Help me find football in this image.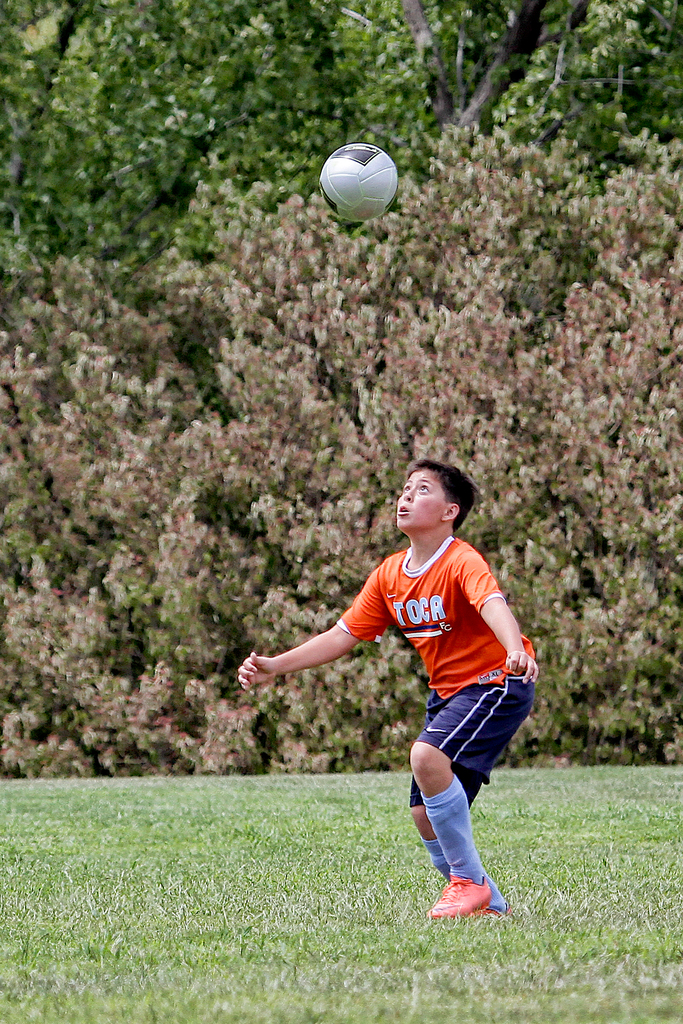
Found it: (left=320, top=143, right=399, bottom=225).
